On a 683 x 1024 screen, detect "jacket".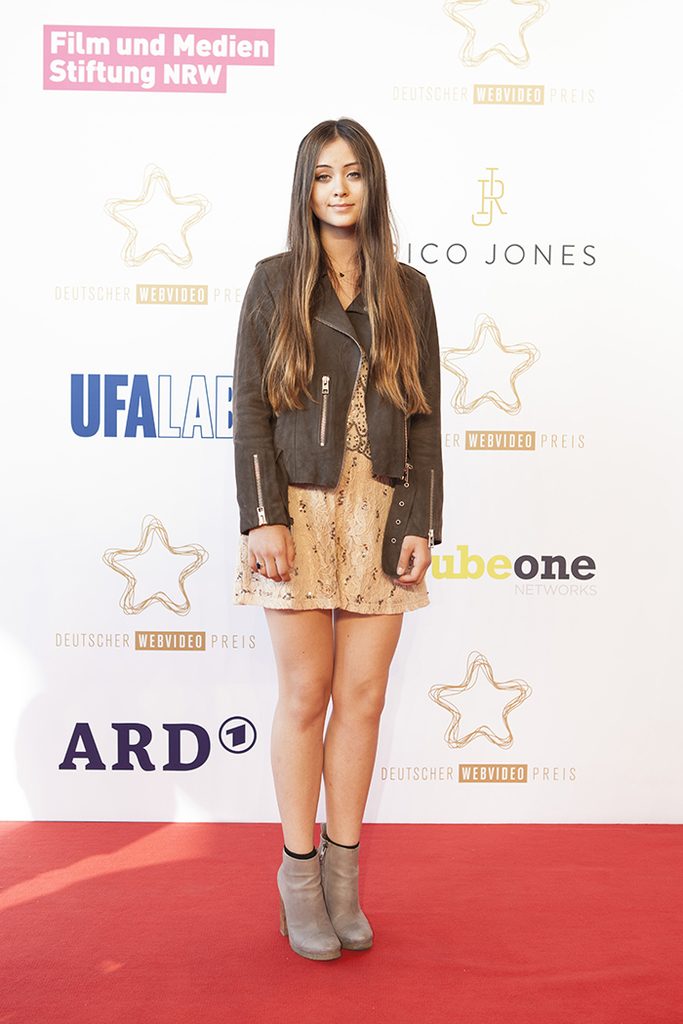
(left=227, top=175, right=465, bottom=556).
